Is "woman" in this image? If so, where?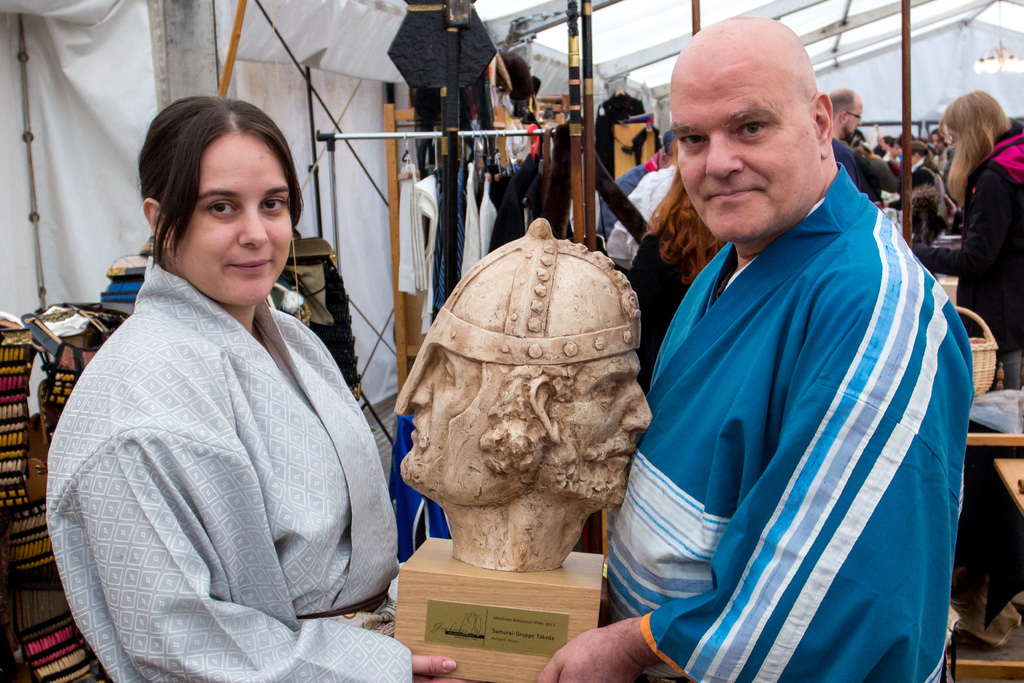
Yes, at 38/88/467/682.
